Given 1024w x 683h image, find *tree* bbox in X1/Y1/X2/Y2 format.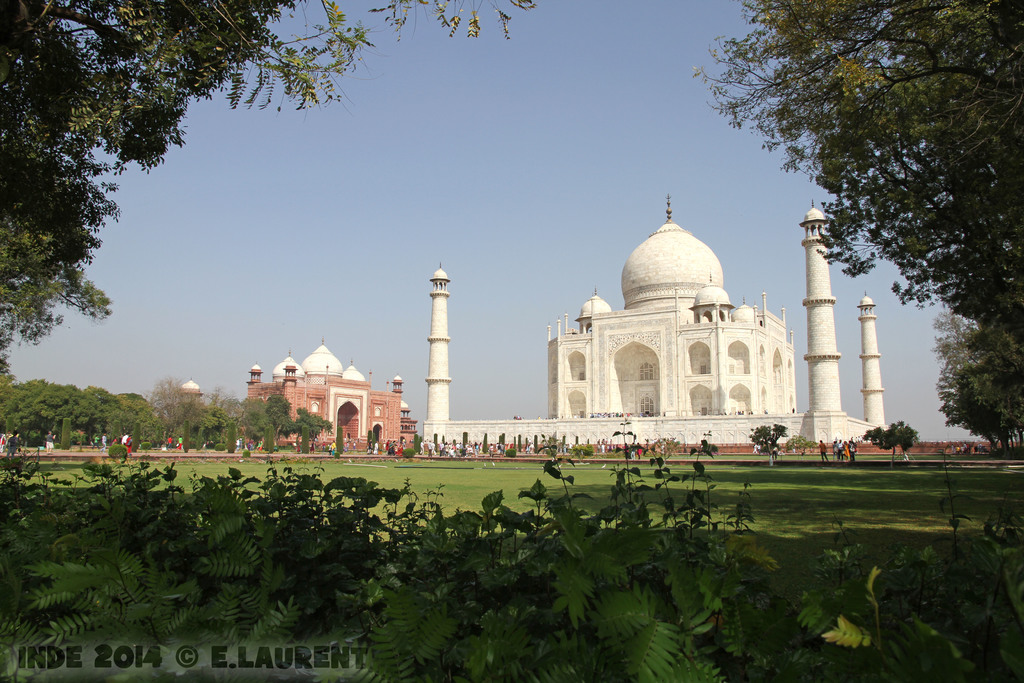
0/1/535/363.
